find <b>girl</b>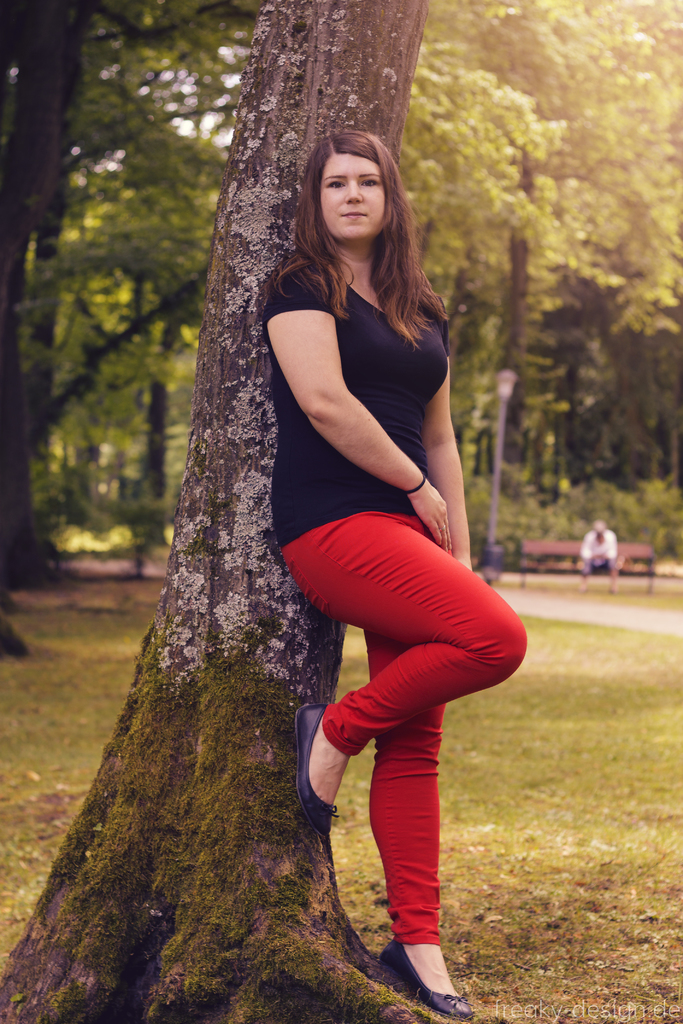
(x1=255, y1=127, x2=525, y2=1019)
